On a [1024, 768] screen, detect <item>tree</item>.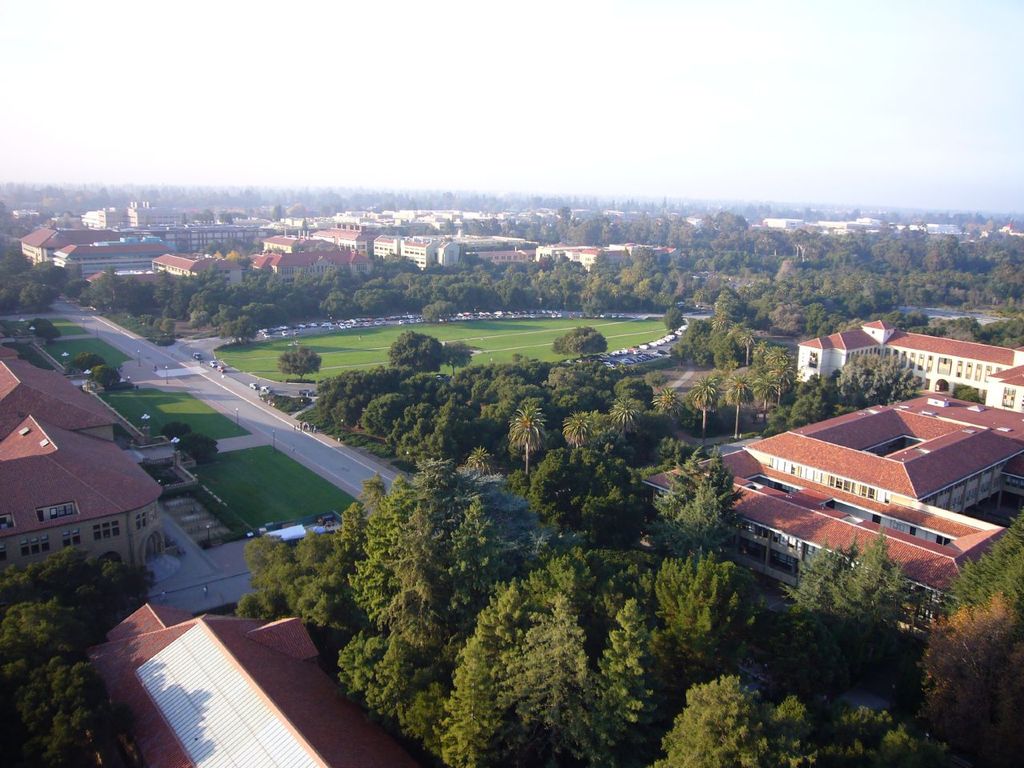
278:342:322:379.
